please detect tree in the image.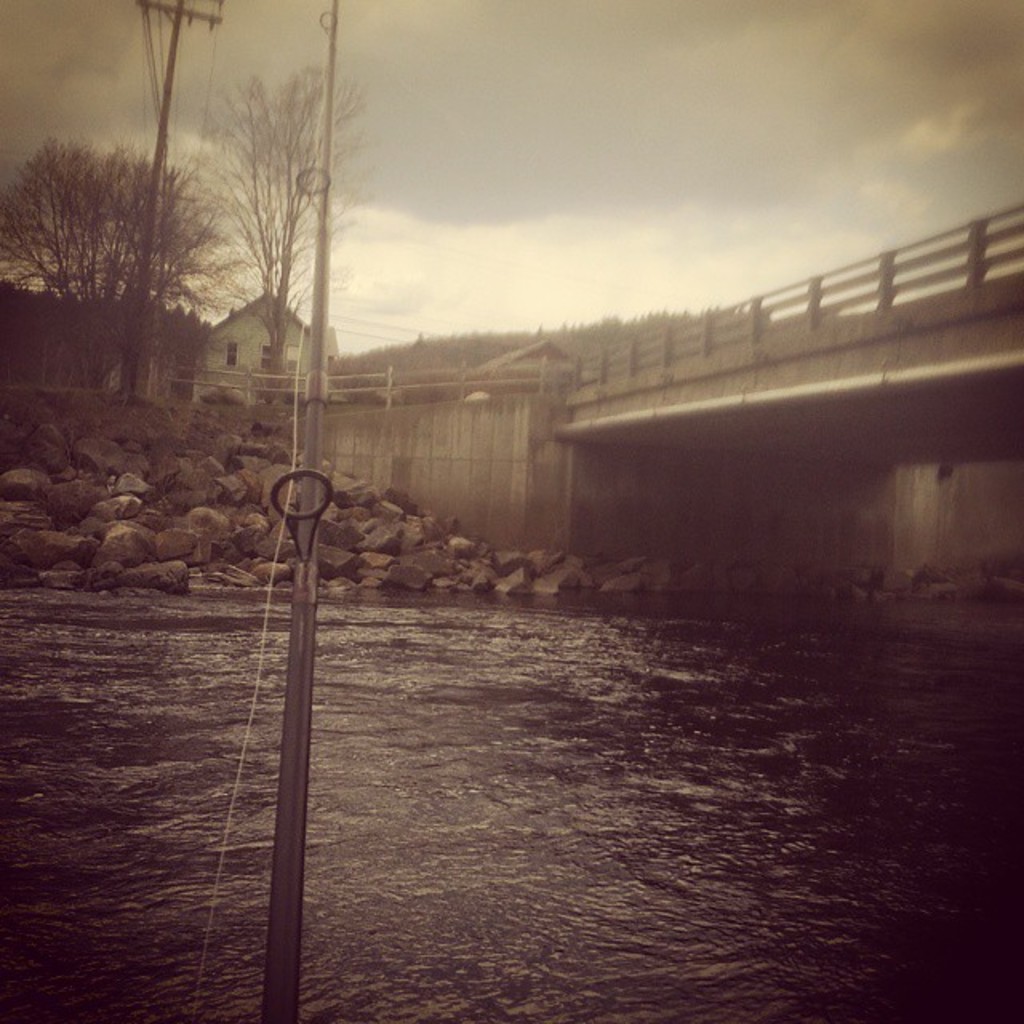
pyautogui.locateOnScreen(19, 91, 222, 414).
